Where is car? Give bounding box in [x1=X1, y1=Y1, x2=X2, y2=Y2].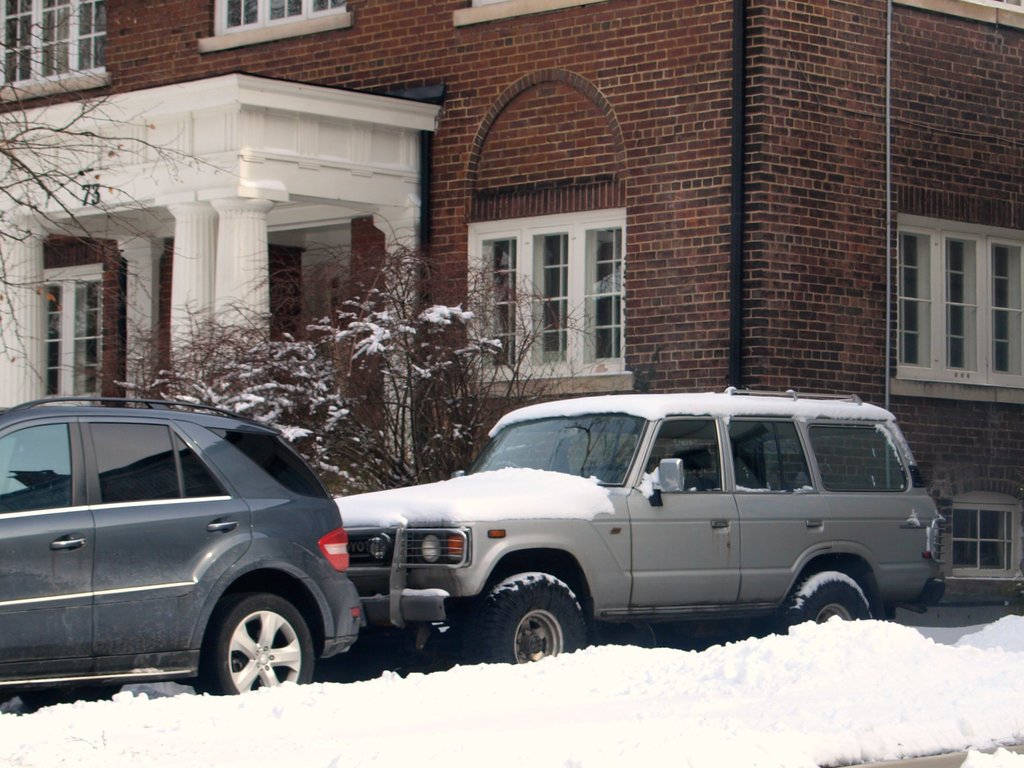
[x1=0, y1=393, x2=353, y2=710].
